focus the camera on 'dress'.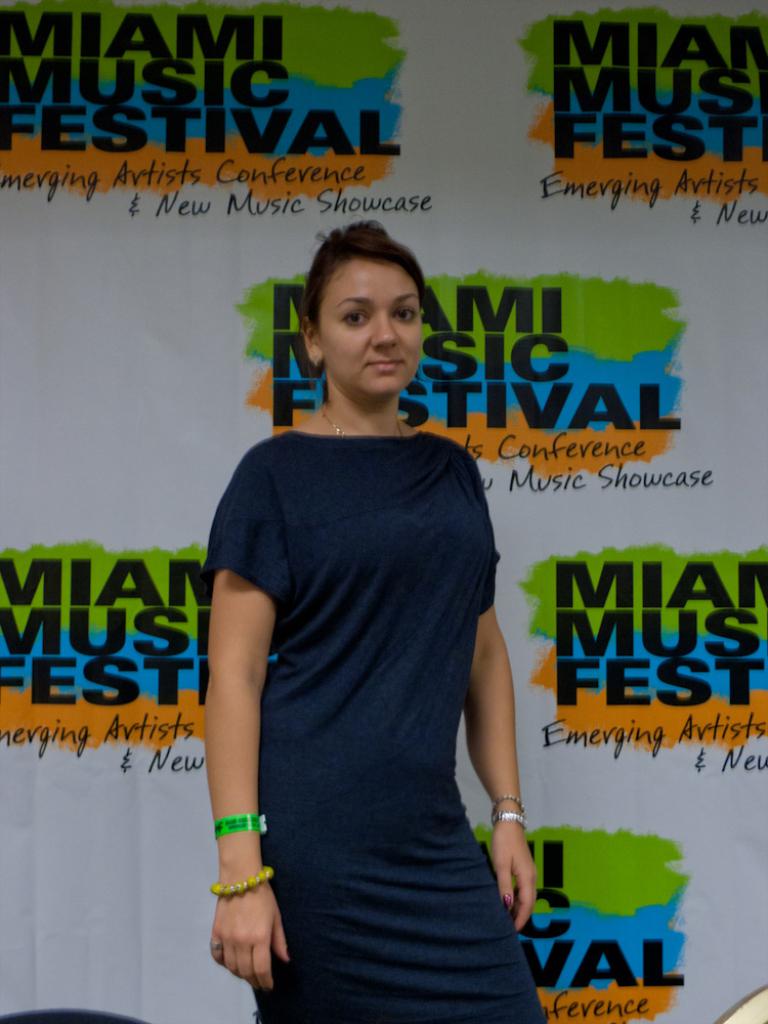
Focus region: Rect(203, 430, 550, 1023).
